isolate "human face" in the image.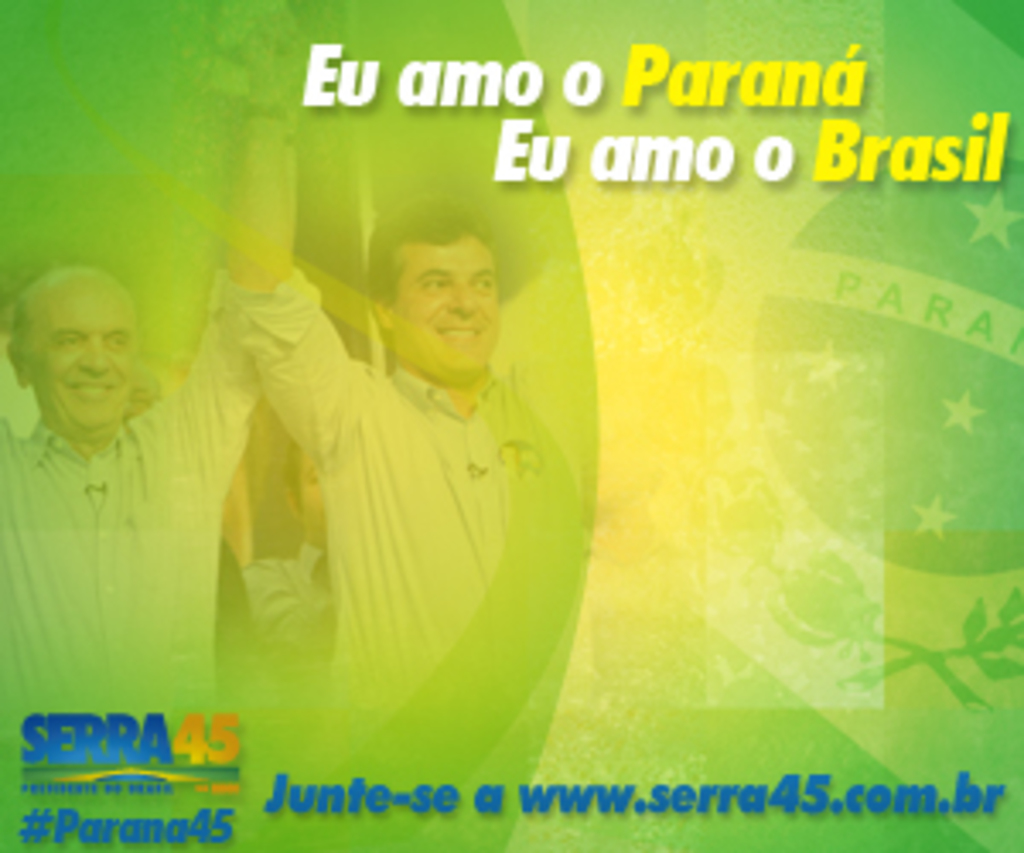
Isolated region: region(17, 266, 140, 444).
